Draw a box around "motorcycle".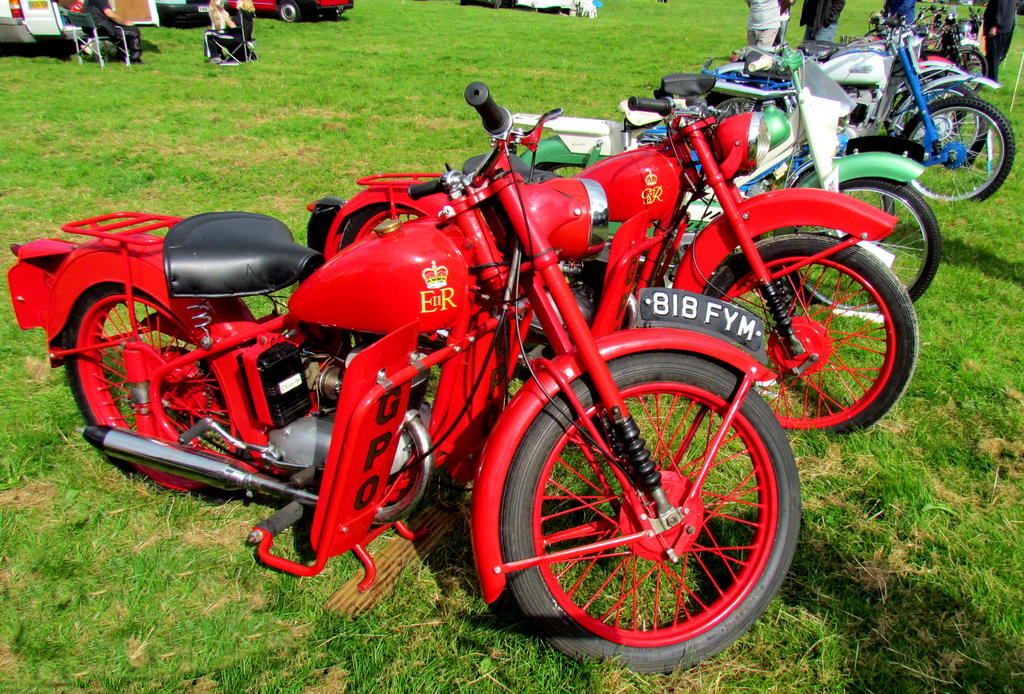
(305, 95, 915, 436).
